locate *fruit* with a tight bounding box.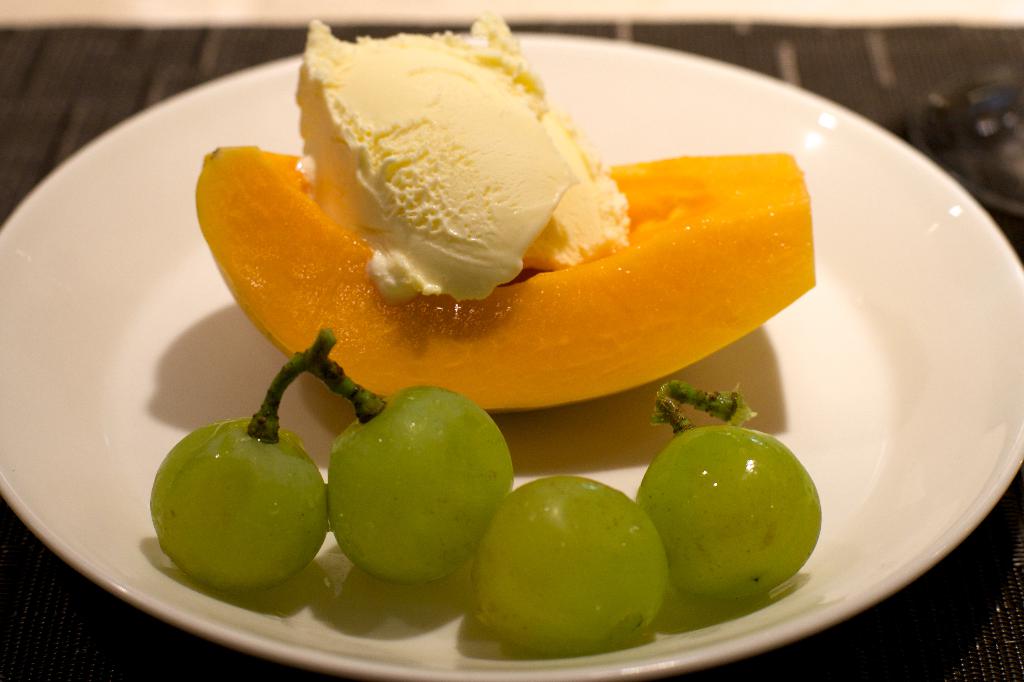
196/146/817/413.
